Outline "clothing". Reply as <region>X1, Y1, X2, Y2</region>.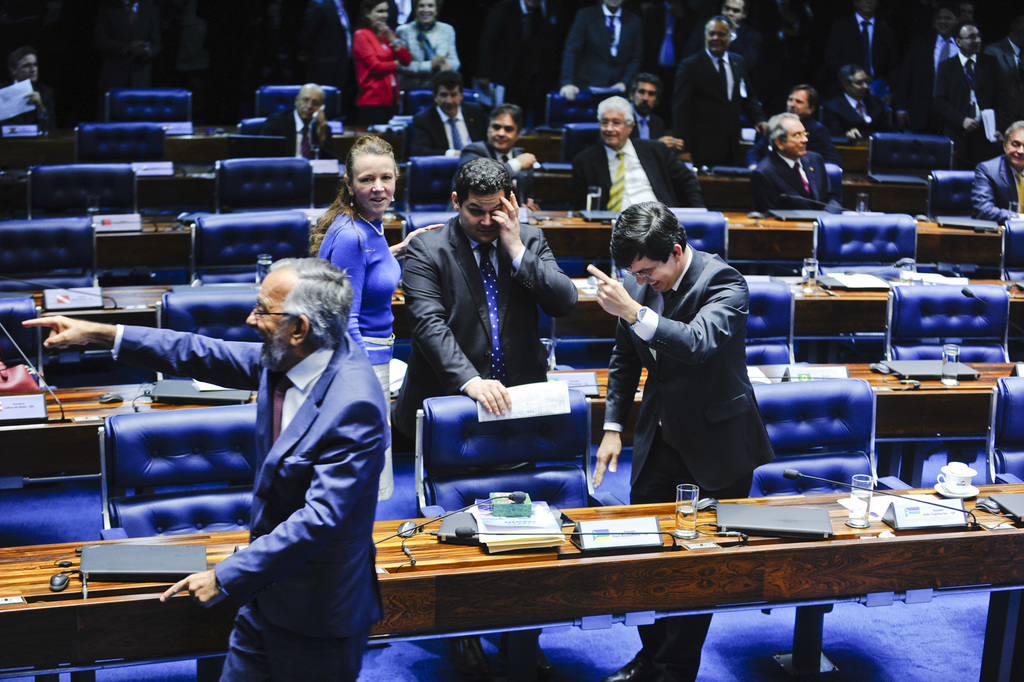
<region>391, 207, 571, 430</region>.
